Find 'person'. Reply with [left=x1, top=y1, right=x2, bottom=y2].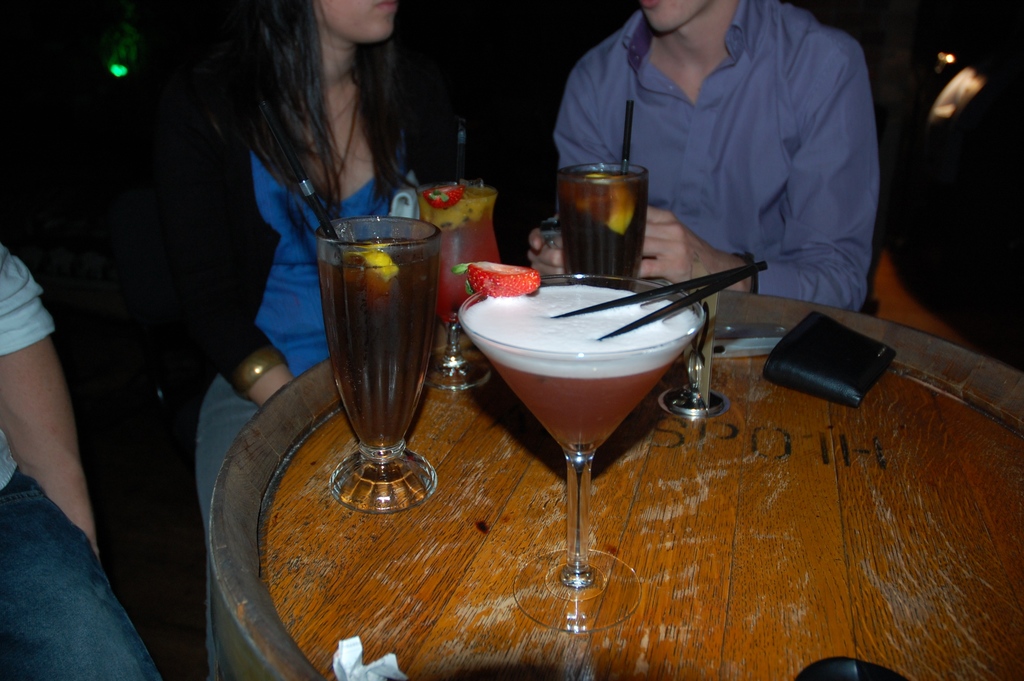
[left=163, top=0, right=475, bottom=680].
